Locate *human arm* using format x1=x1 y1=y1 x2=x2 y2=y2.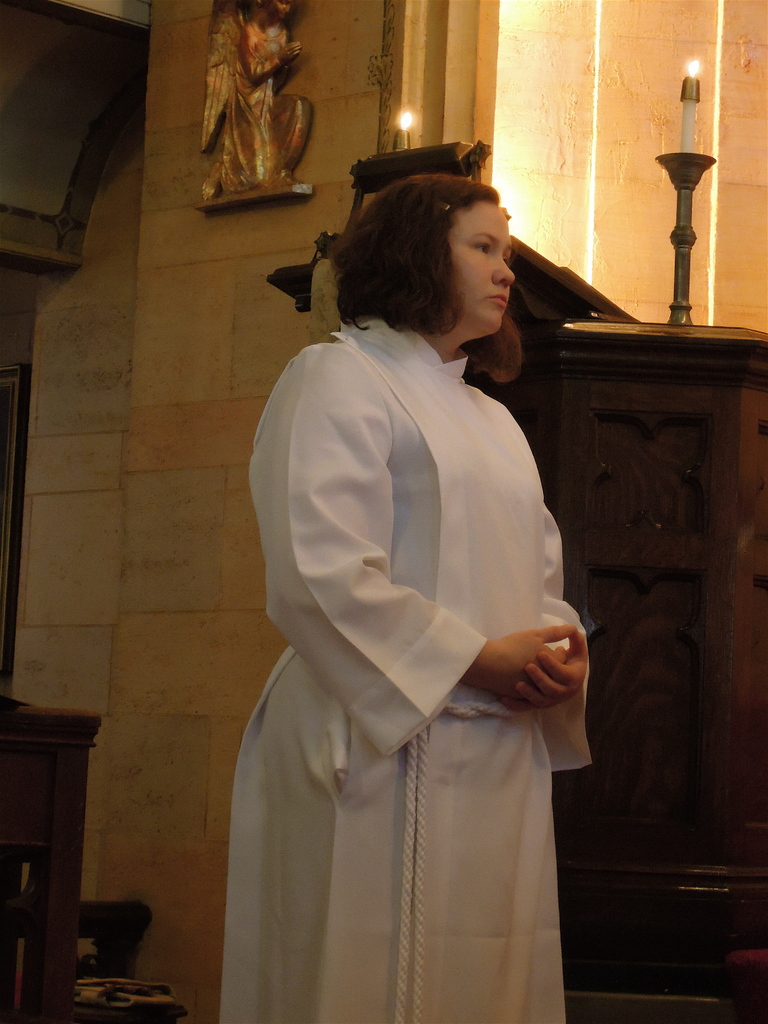
x1=493 y1=504 x2=588 y2=714.
